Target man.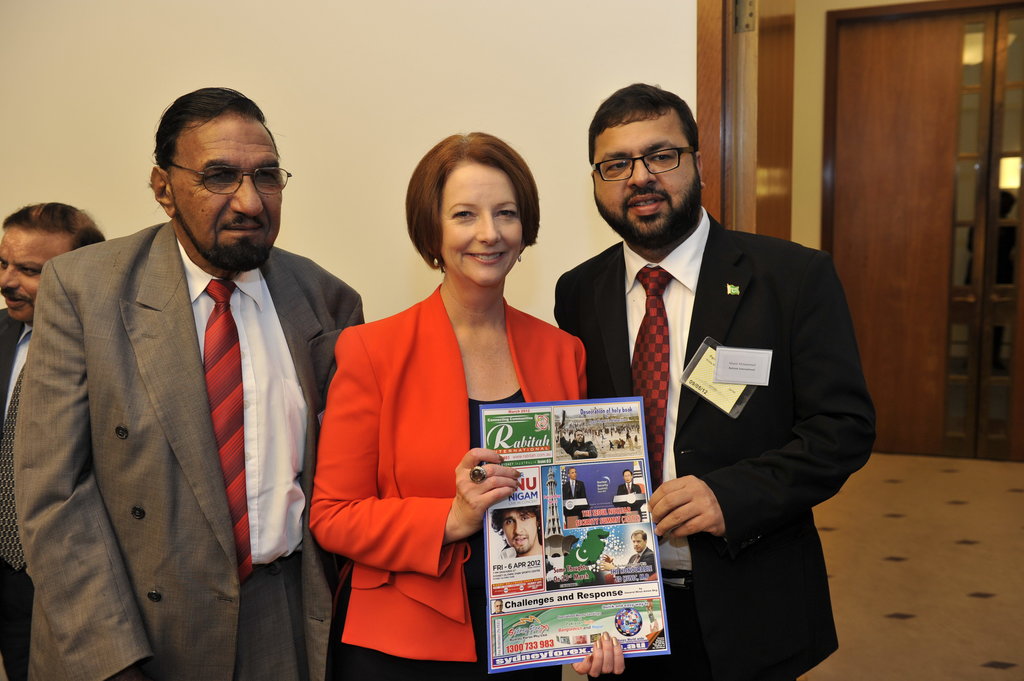
Target region: 13/88/366/680.
